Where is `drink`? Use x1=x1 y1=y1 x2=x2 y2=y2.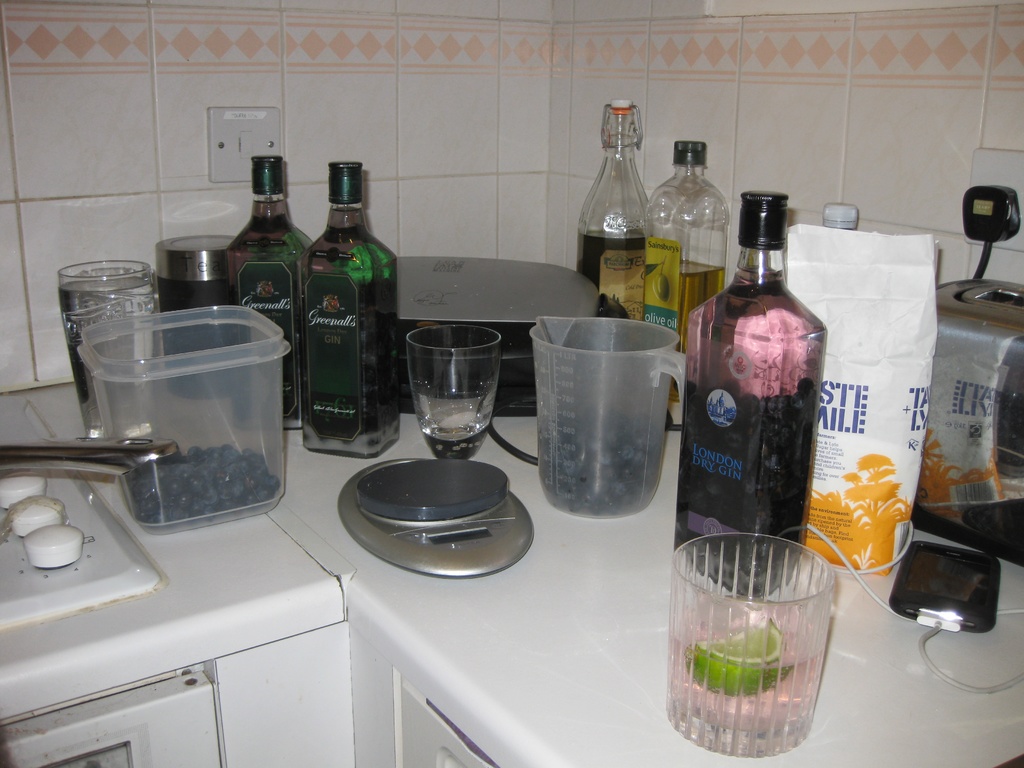
x1=665 y1=621 x2=825 y2=762.
